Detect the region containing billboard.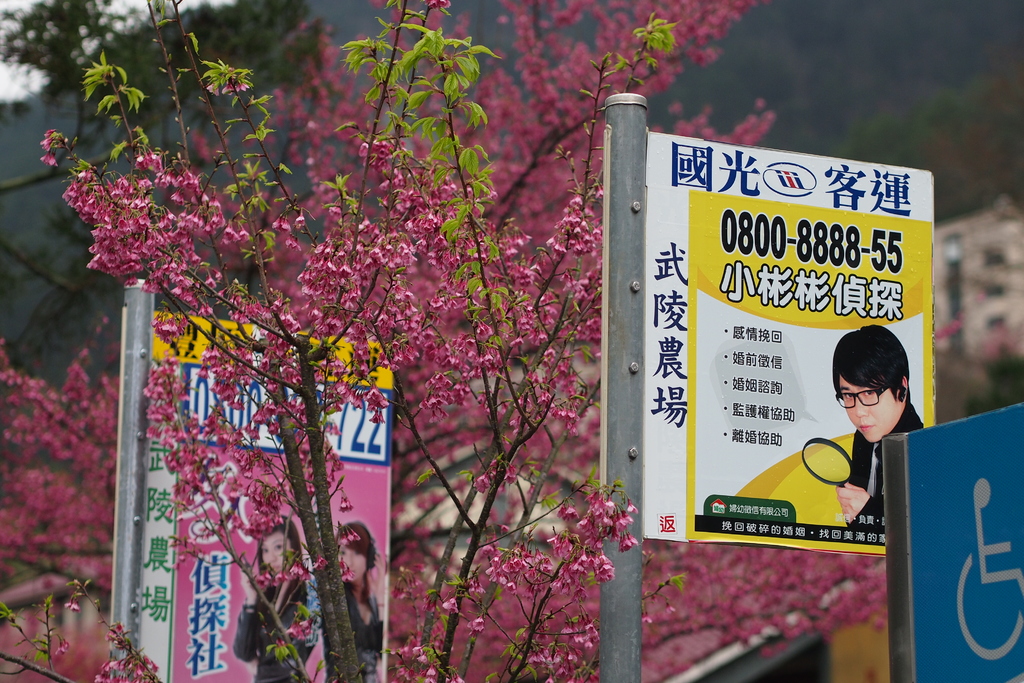
611 109 940 589.
